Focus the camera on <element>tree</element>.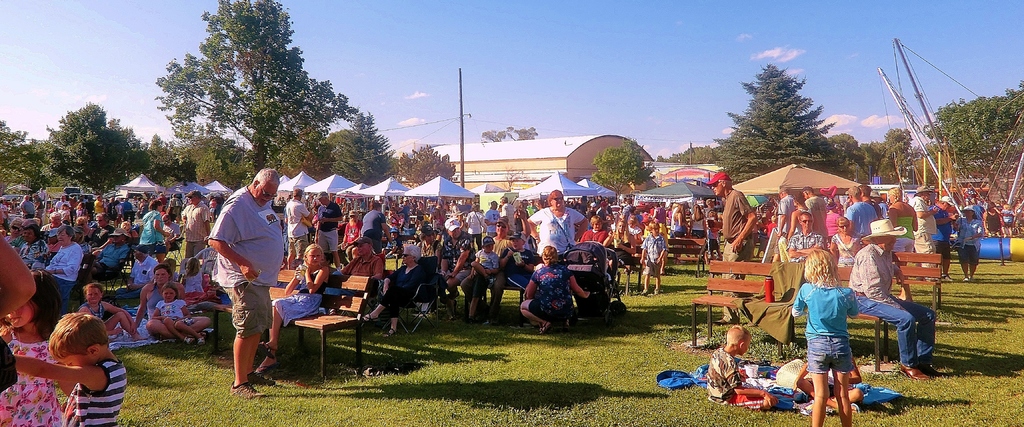
Focus region: (left=153, top=0, right=369, bottom=183).
